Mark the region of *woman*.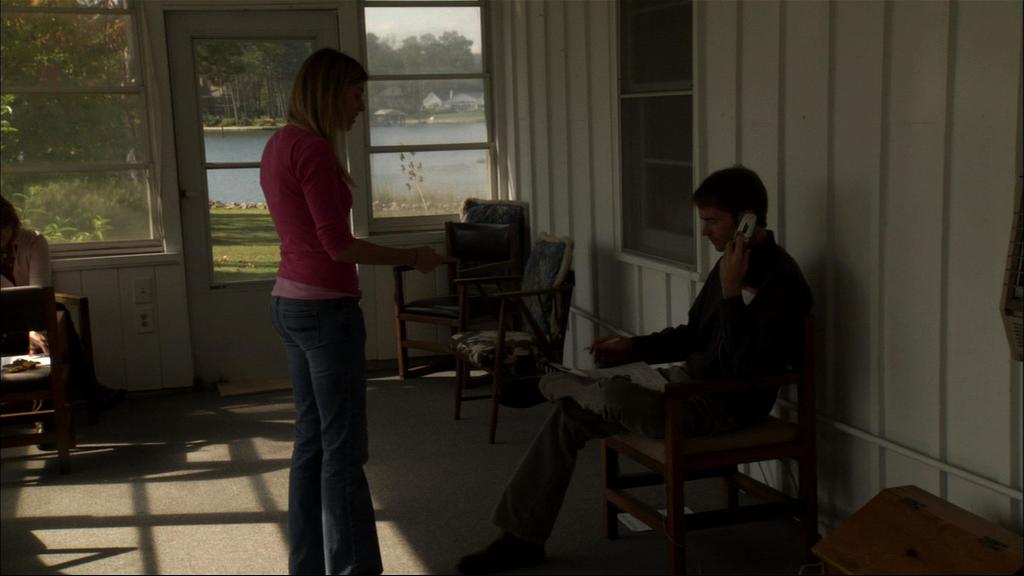
Region: <region>261, 42, 449, 575</region>.
